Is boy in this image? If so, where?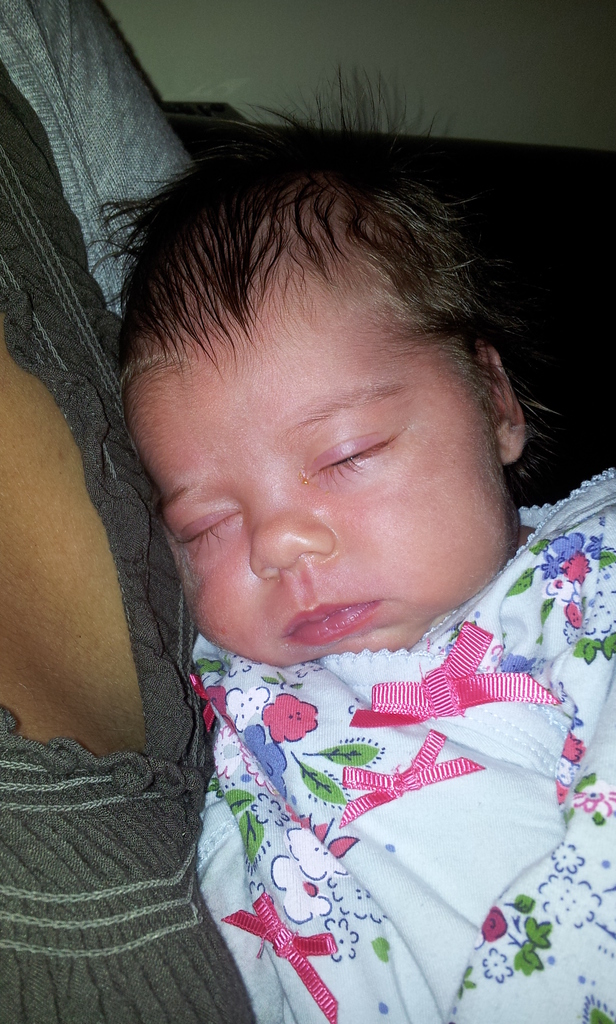
Yes, at (113, 61, 615, 1023).
